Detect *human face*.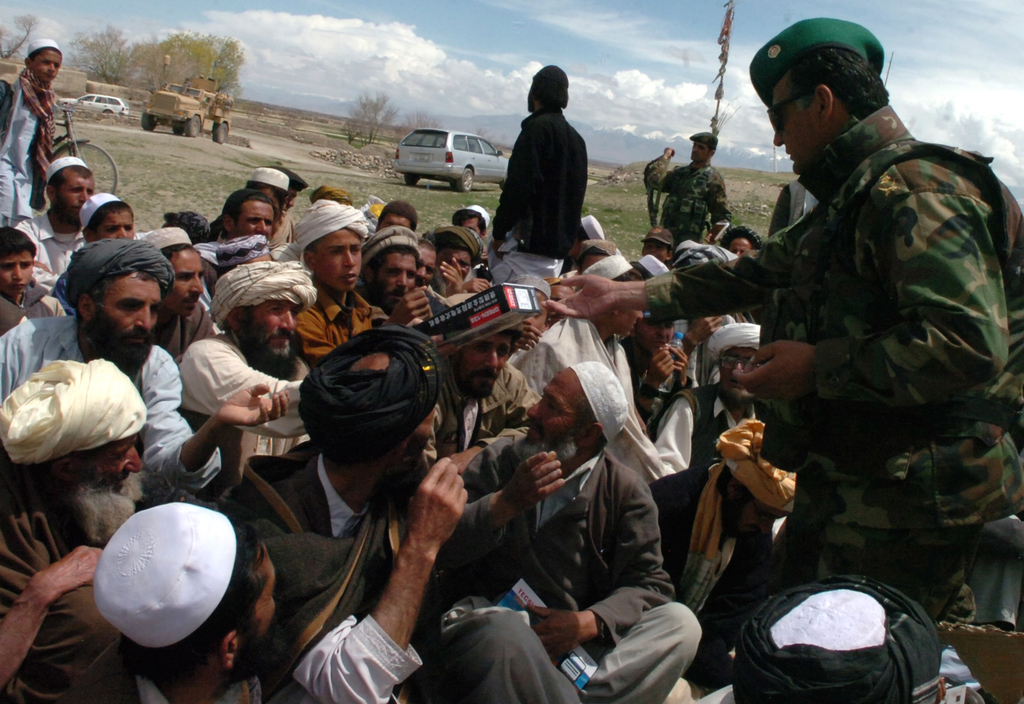
Detected at [170,250,203,318].
